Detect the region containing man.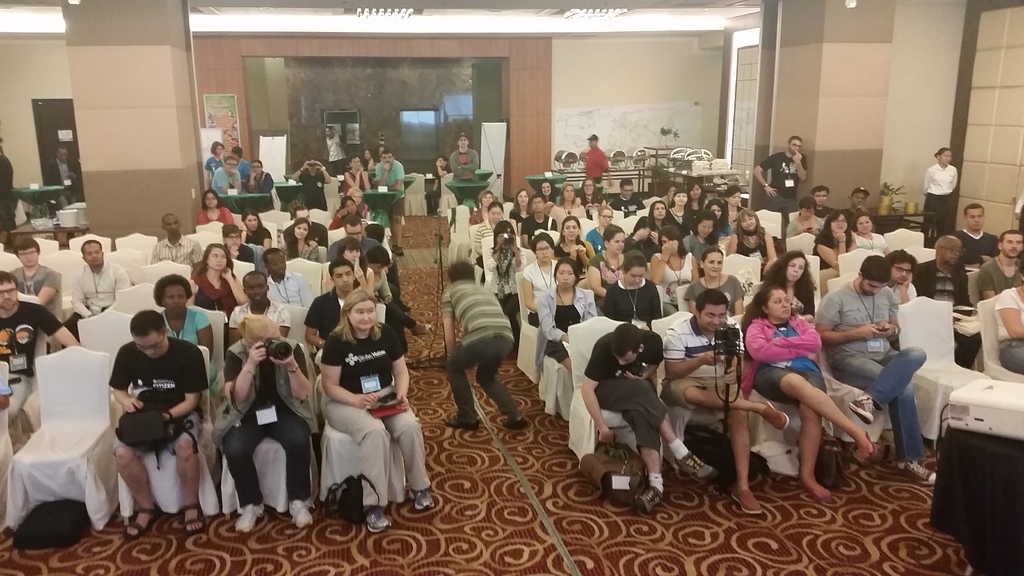
box(801, 183, 837, 225).
